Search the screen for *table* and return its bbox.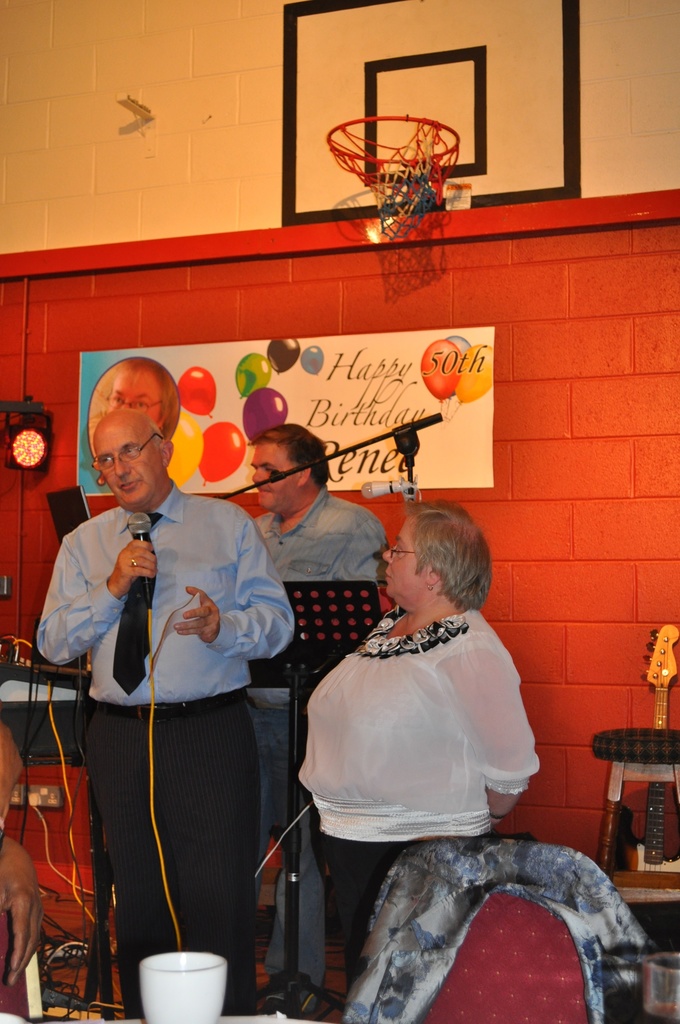
Found: bbox=(596, 731, 679, 870).
